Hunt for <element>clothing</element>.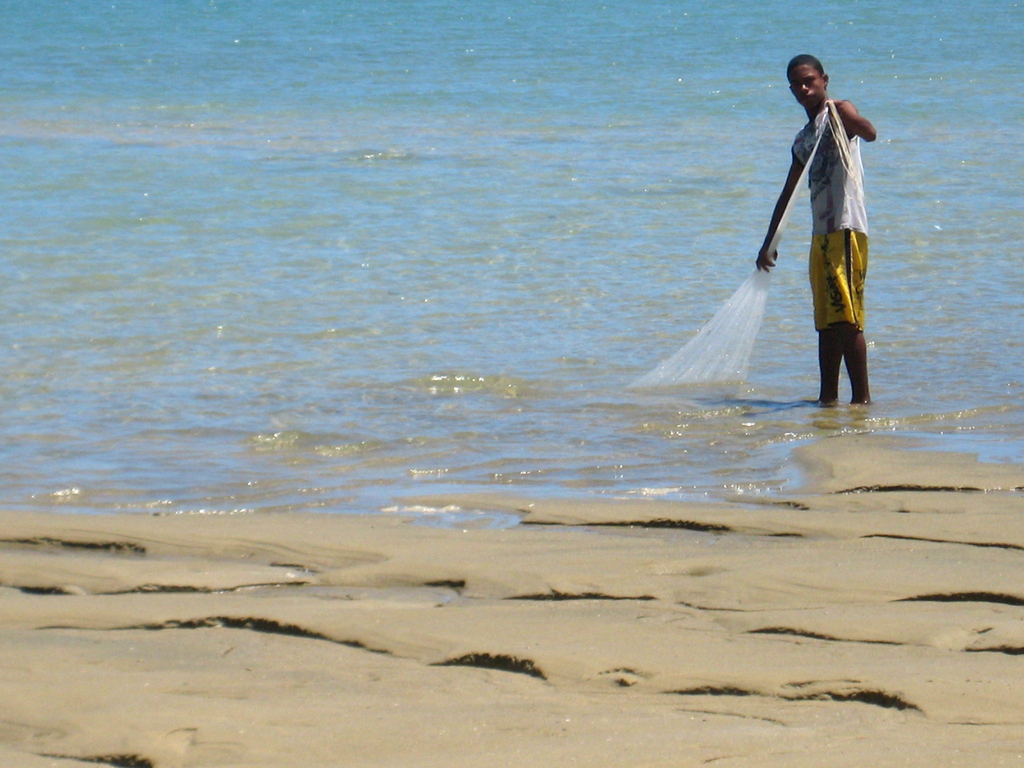
Hunted down at [777, 60, 881, 361].
